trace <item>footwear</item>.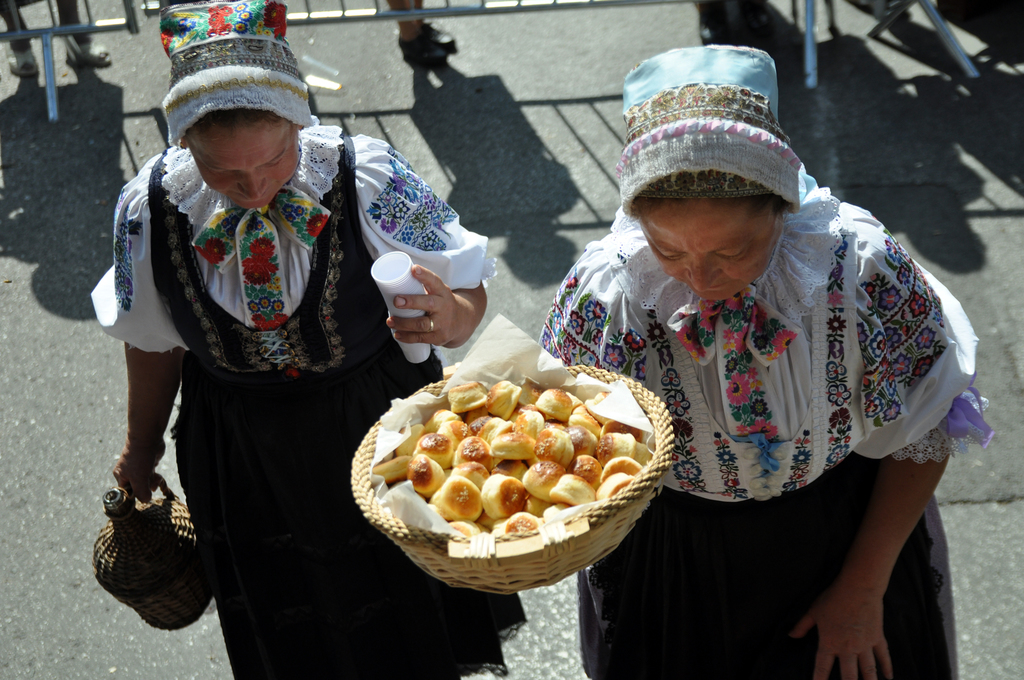
Traced to rect(401, 22, 465, 58).
